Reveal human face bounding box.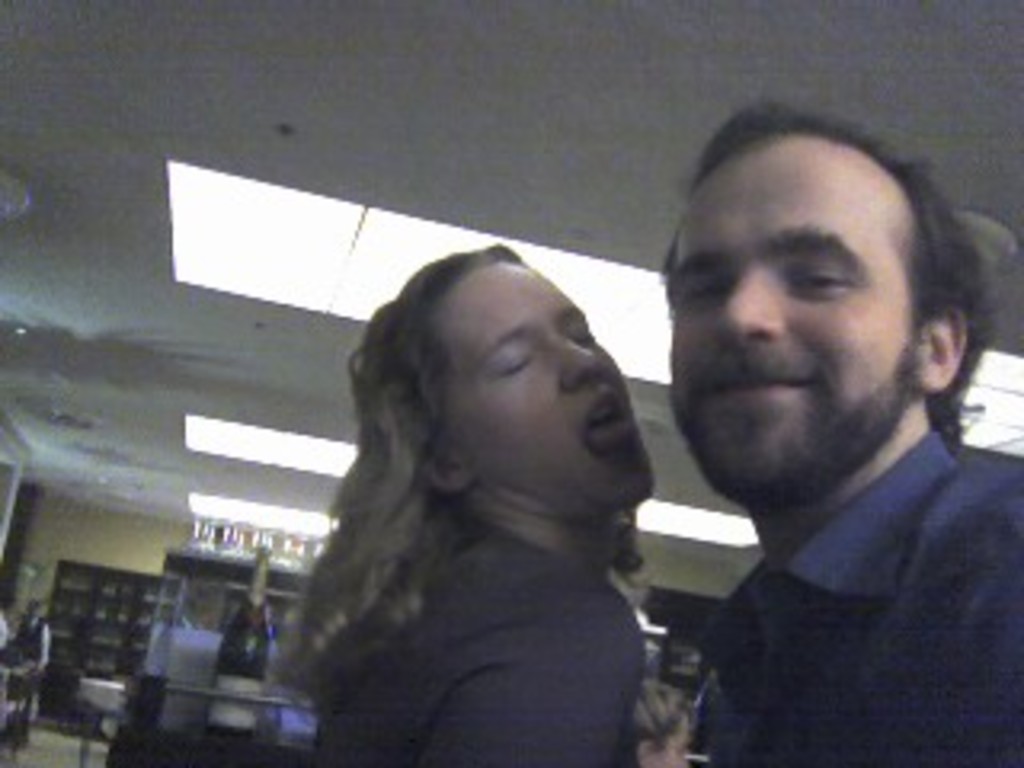
Revealed: pyautogui.locateOnScreen(451, 259, 643, 502).
